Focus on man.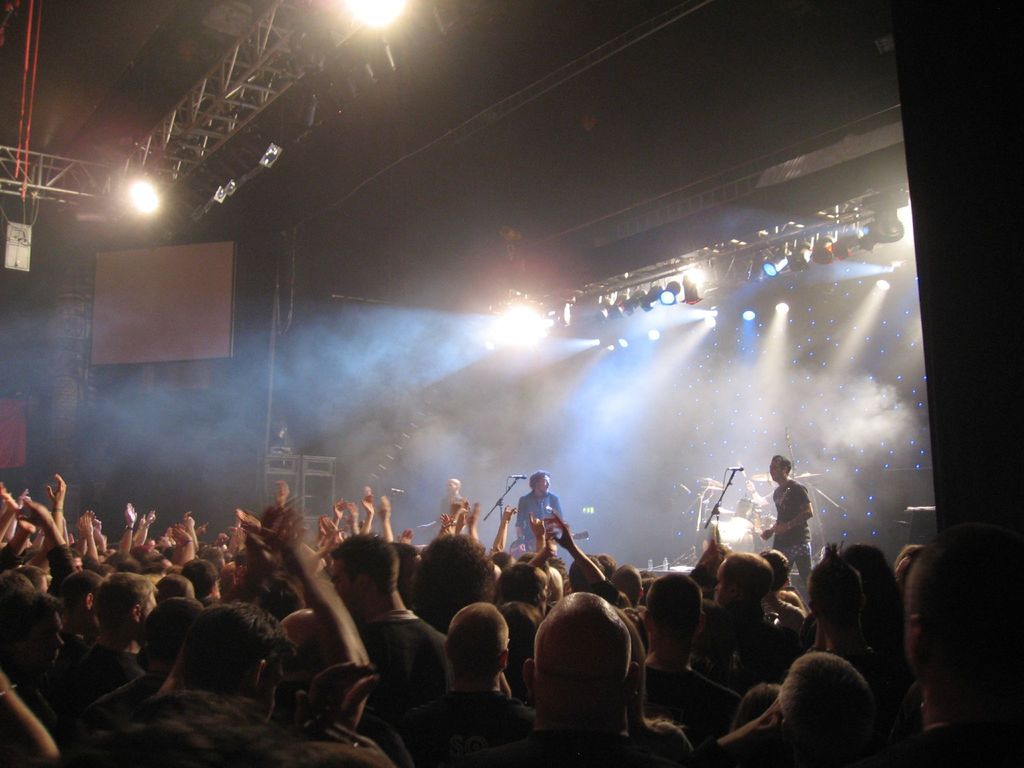
Focused at [515,472,572,557].
